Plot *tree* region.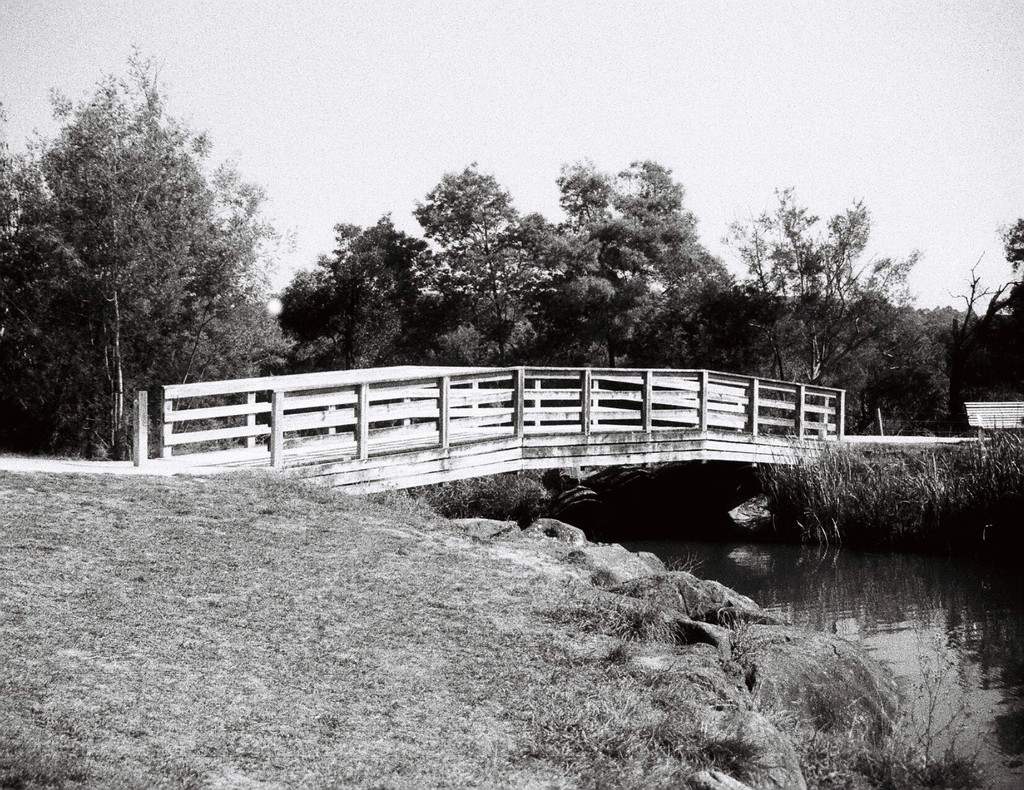
Plotted at BBox(0, 34, 297, 455).
